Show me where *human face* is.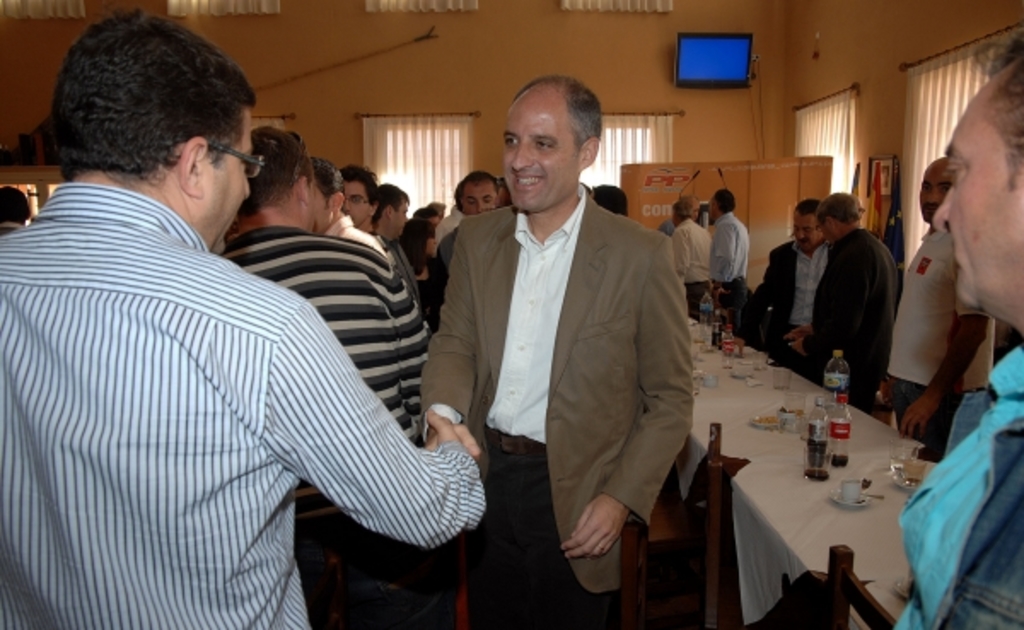
*human face* is at select_region(937, 99, 1022, 302).
